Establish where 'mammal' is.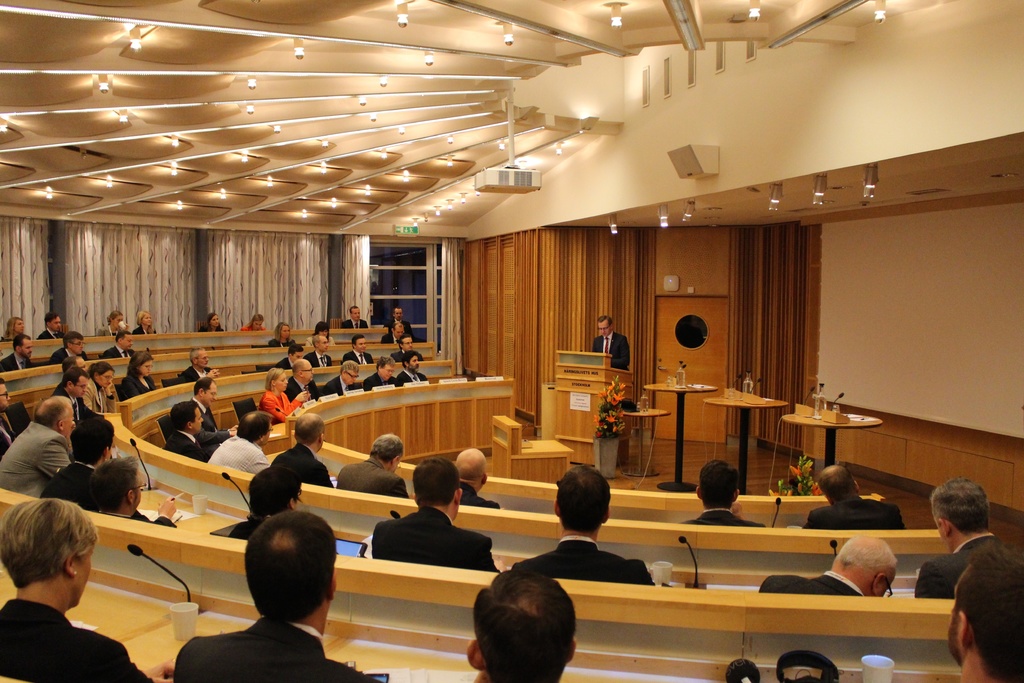
Established at {"left": 311, "top": 336, "right": 336, "bottom": 365}.
